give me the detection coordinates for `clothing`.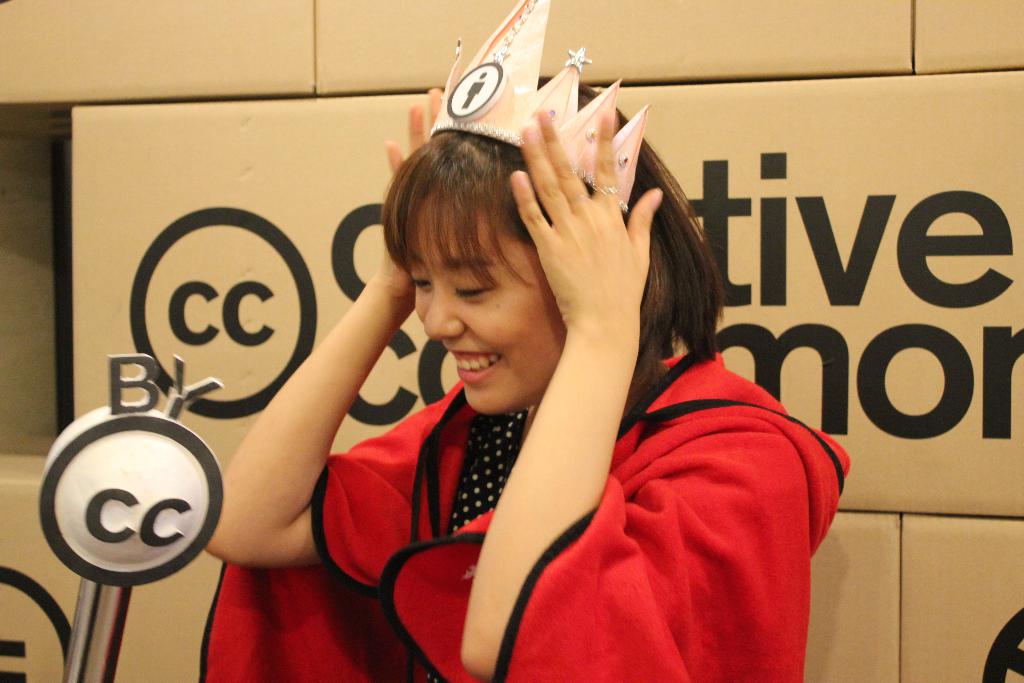
region(202, 354, 853, 682).
